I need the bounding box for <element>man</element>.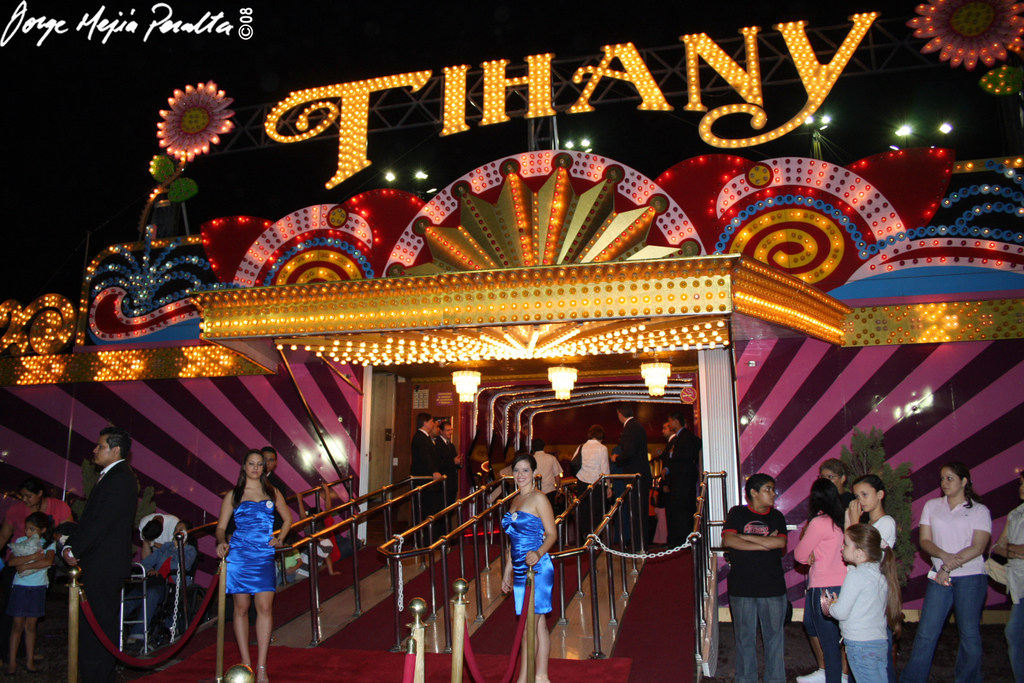
Here it is: detection(64, 435, 130, 682).
